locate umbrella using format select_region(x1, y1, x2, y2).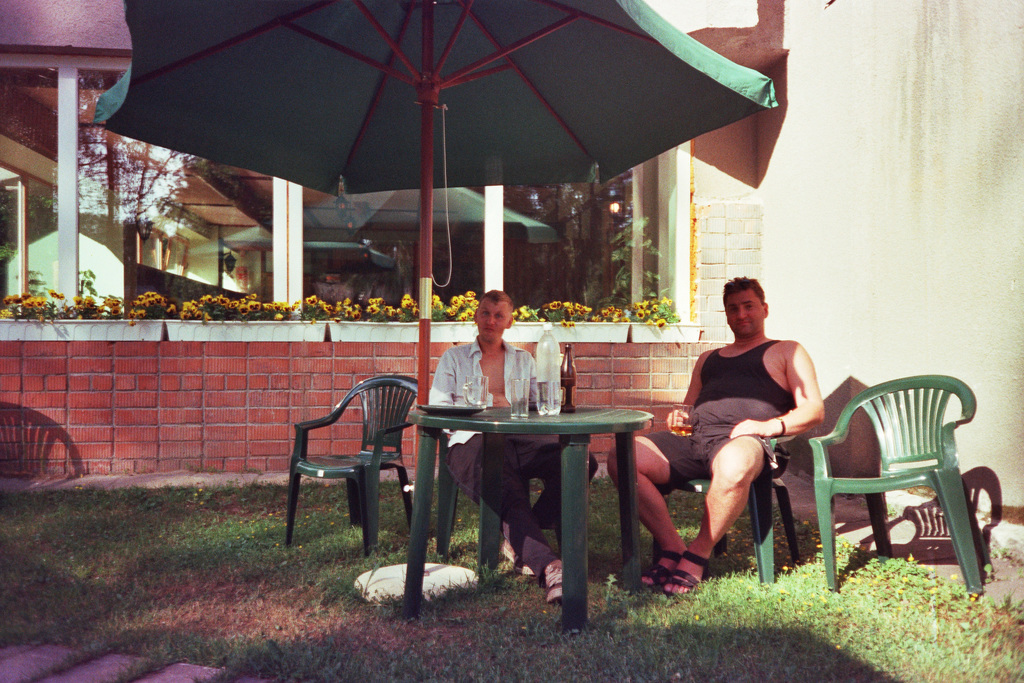
select_region(93, 0, 781, 409).
